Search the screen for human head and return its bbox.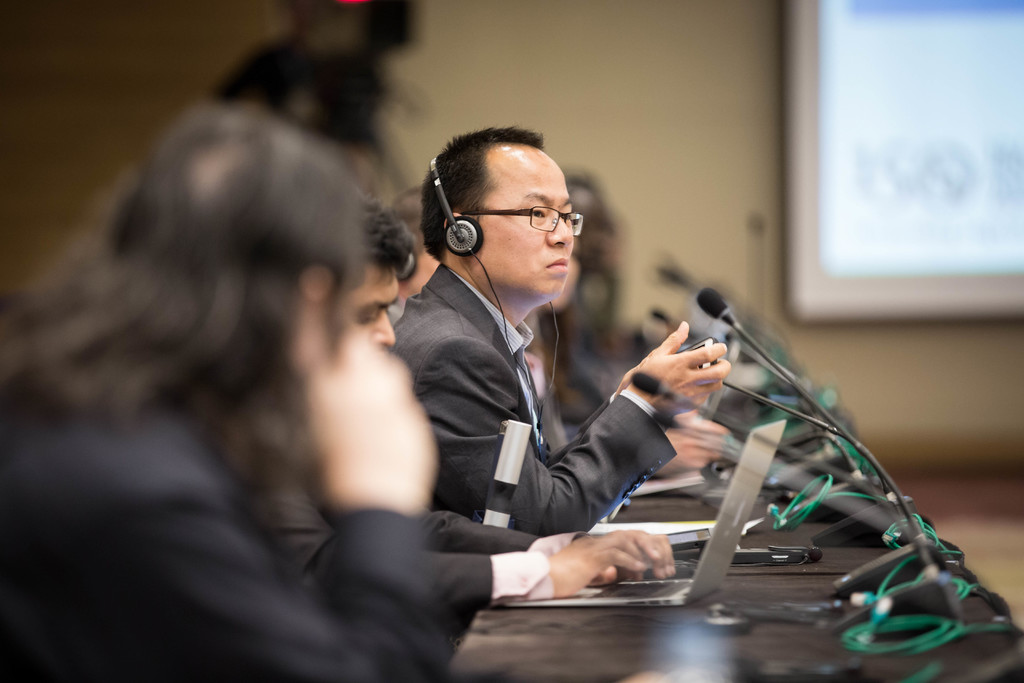
Found: crop(422, 124, 597, 306).
